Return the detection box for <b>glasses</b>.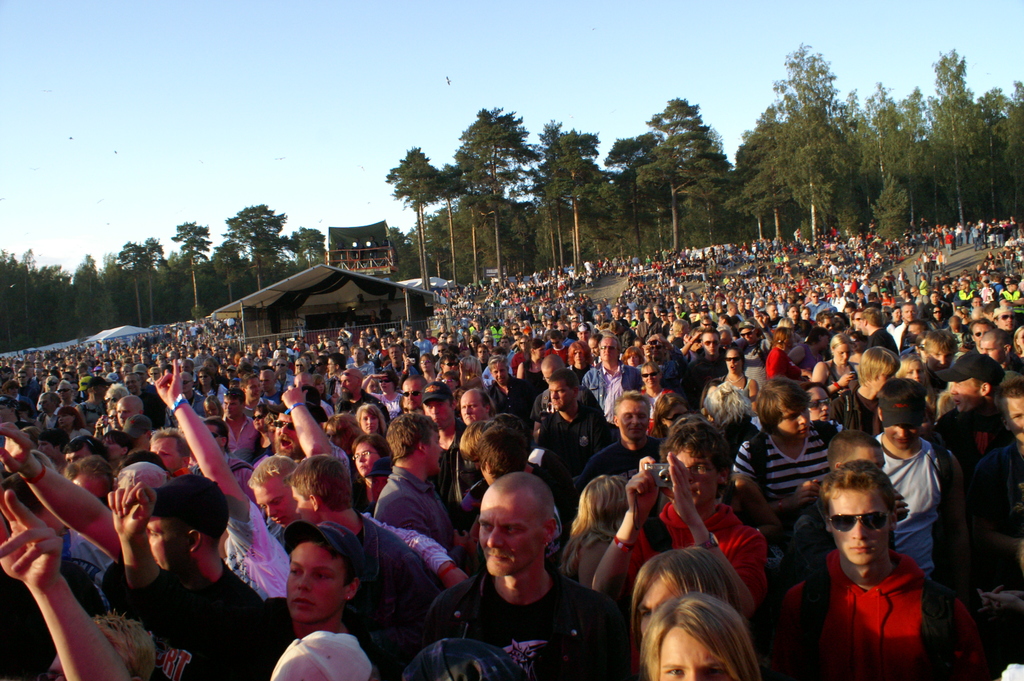
left=353, top=448, right=378, bottom=461.
